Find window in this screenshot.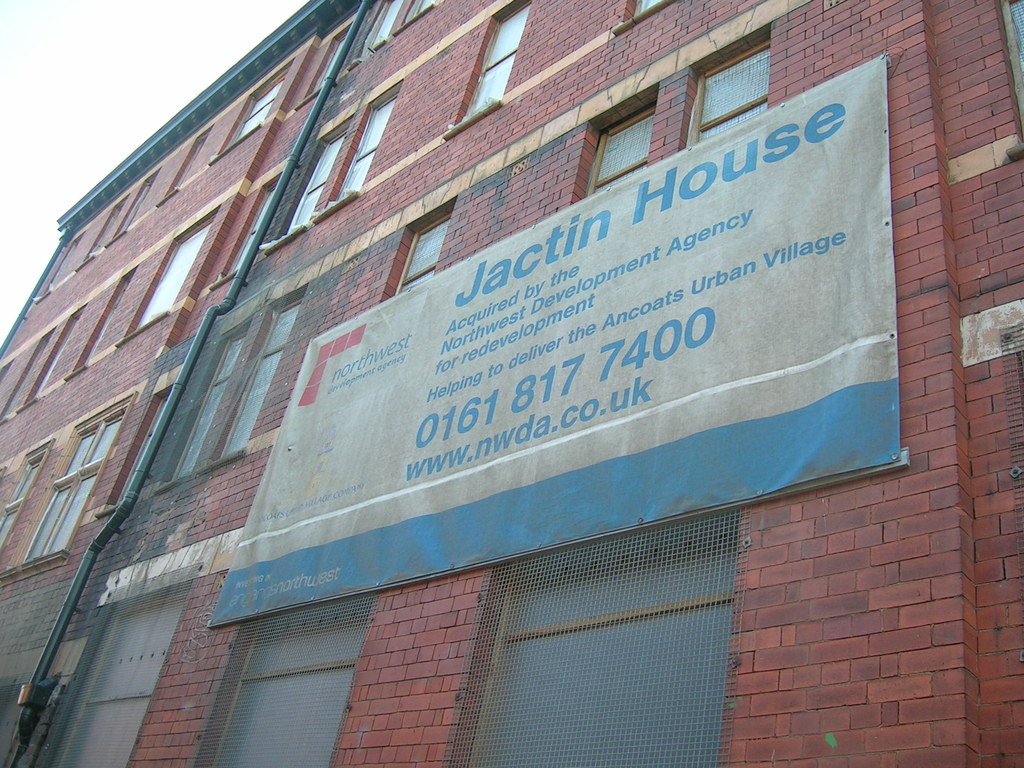
The bounding box for window is (left=149, top=129, right=209, bottom=216).
